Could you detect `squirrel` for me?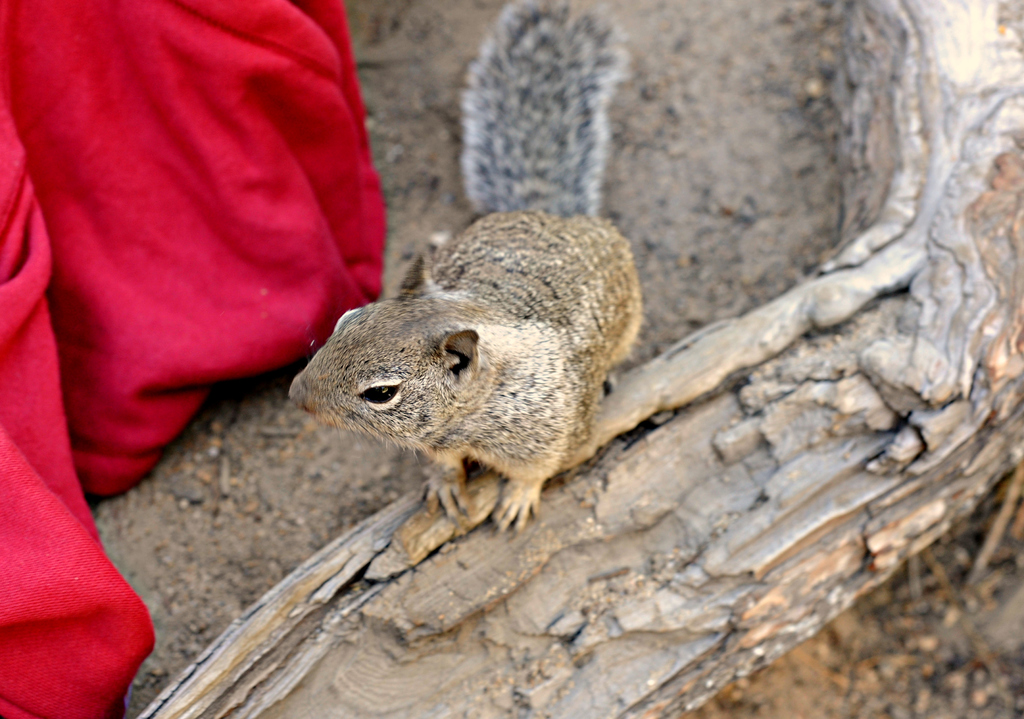
Detection result: select_region(278, 2, 646, 535).
